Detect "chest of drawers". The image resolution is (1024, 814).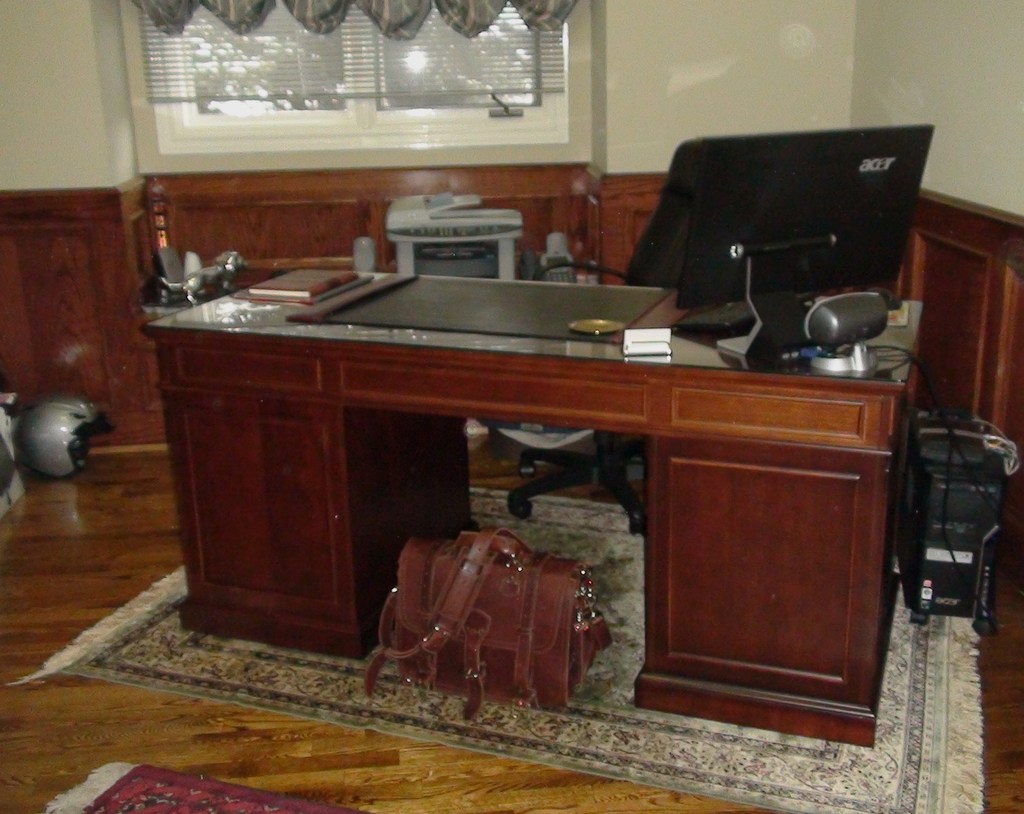
pyautogui.locateOnScreen(142, 272, 926, 750).
